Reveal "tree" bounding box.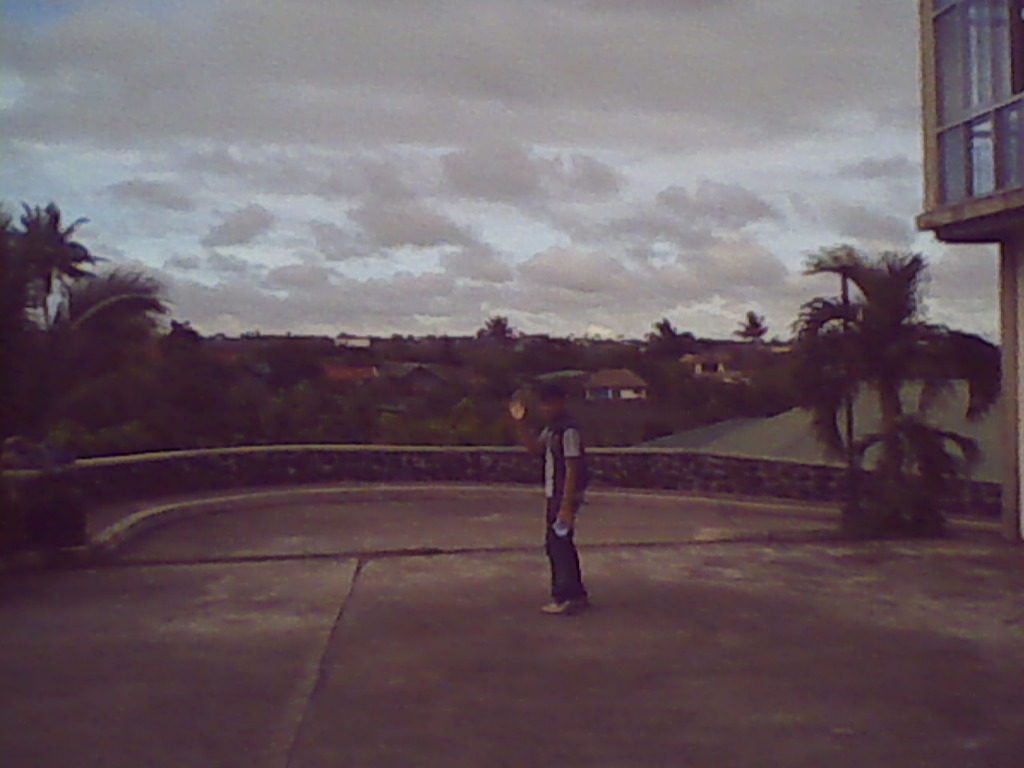
Revealed: (x1=782, y1=230, x2=1010, y2=522).
